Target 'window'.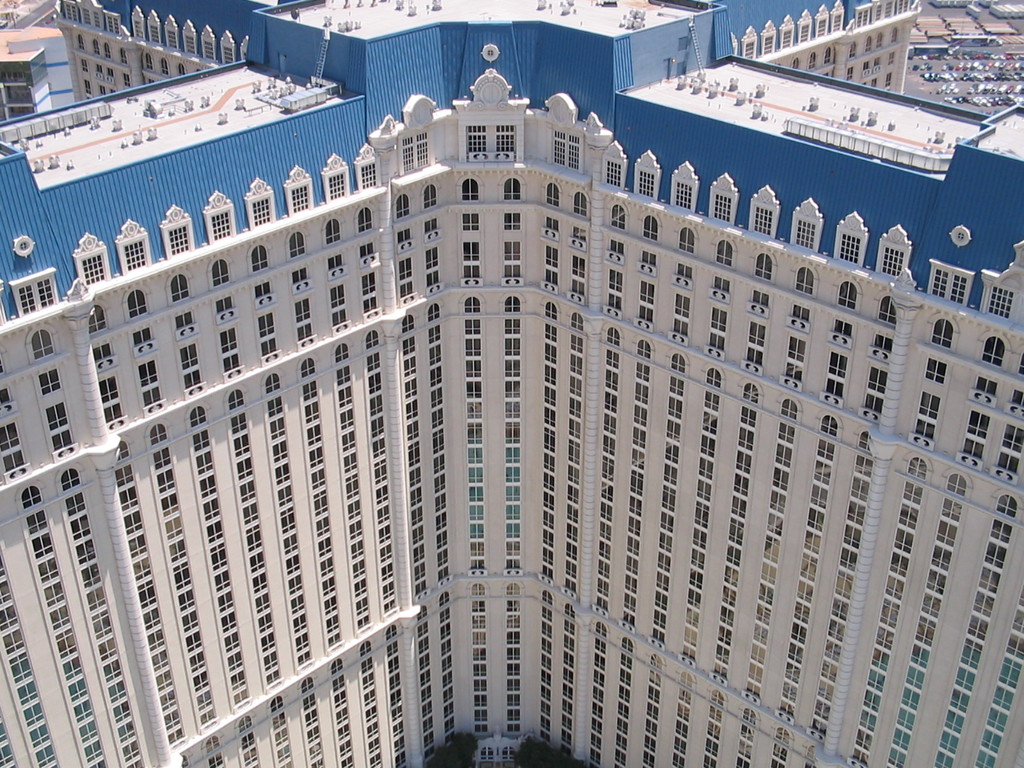
Target region: <region>873, 332, 898, 357</region>.
